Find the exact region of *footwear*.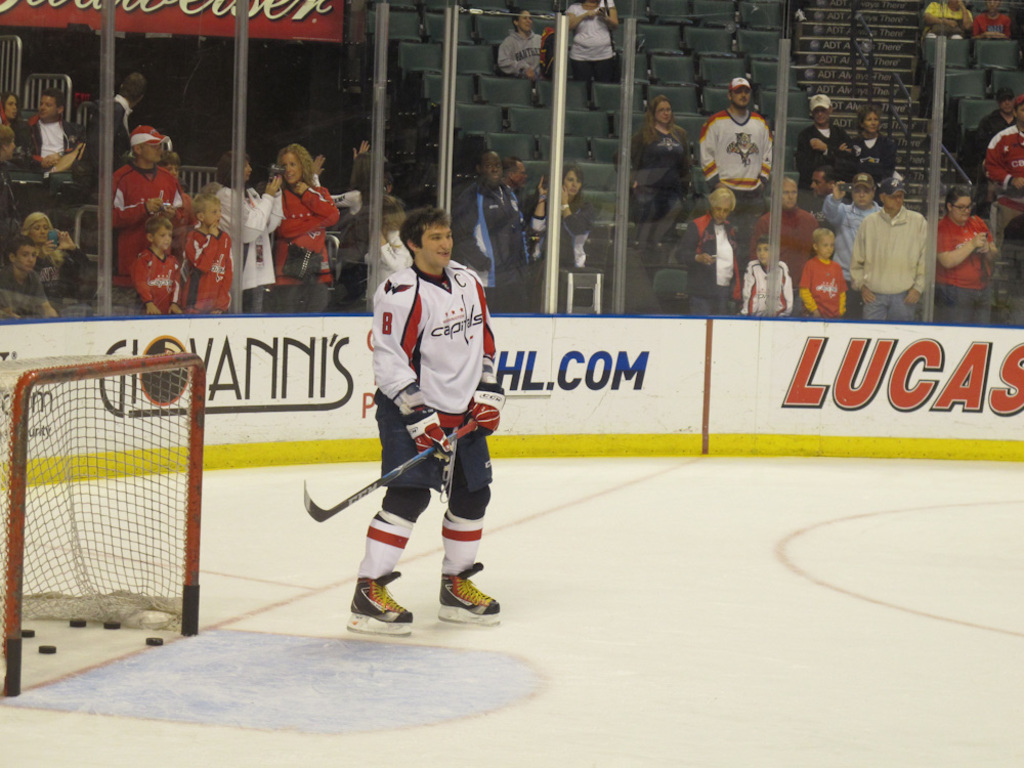
Exact region: box=[439, 559, 500, 627].
